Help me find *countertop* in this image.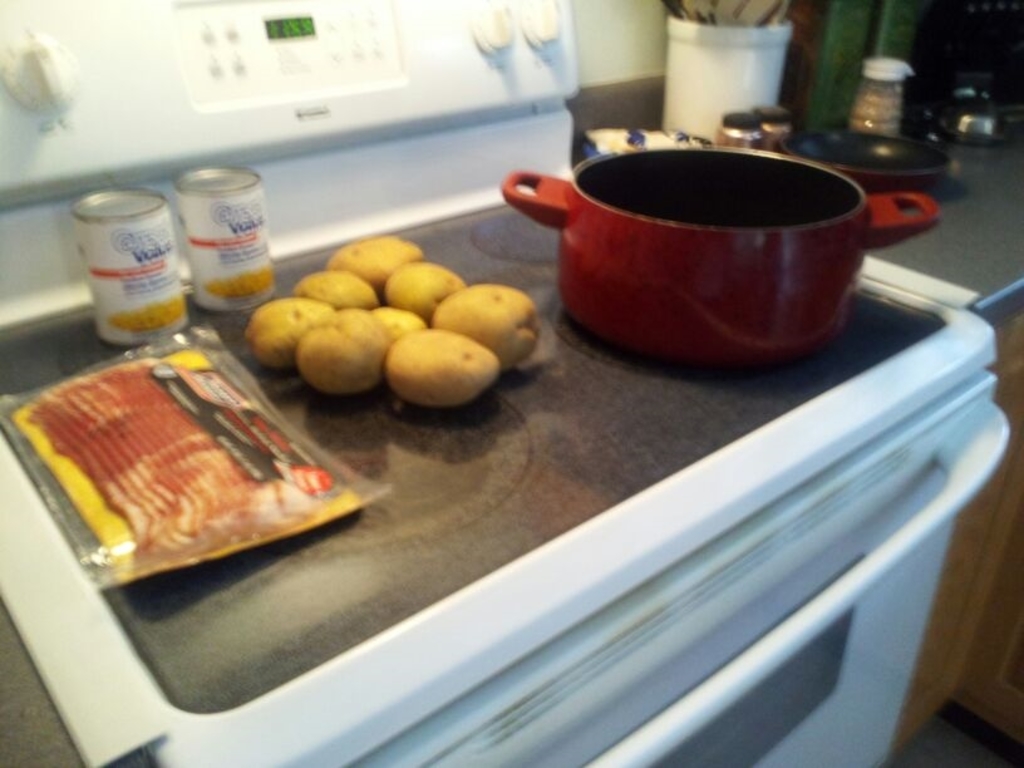
Found it: (left=567, top=84, right=1023, bottom=759).
